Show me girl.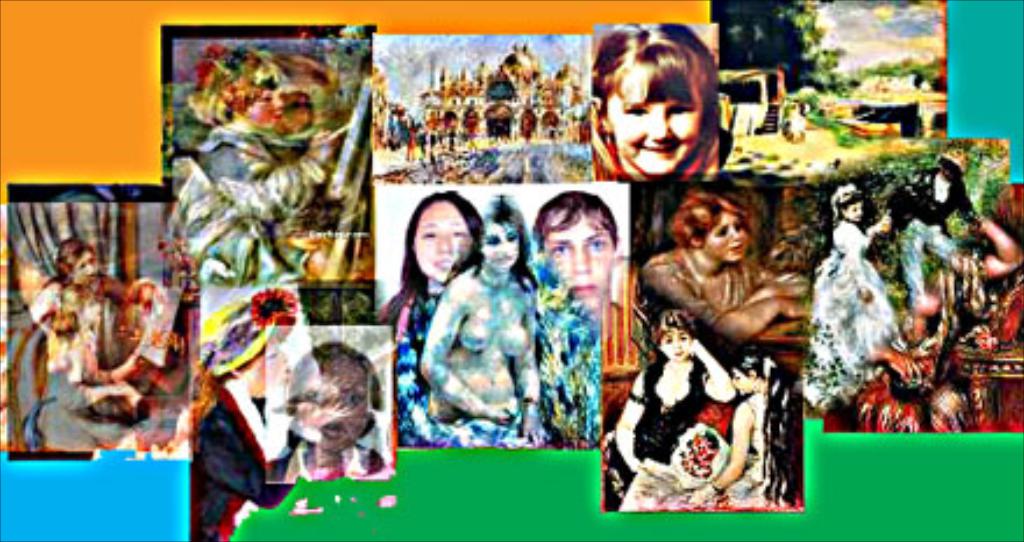
girl is here: [x1=710, y1=356, x2=805, y2=507].
